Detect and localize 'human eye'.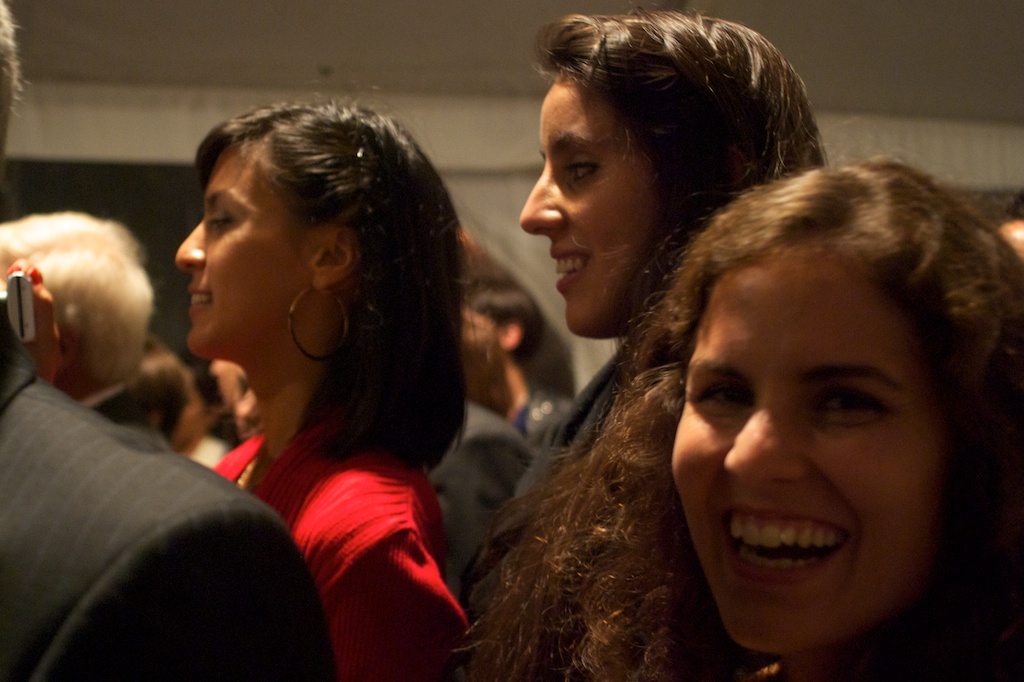
Localized at {"left": 692, "top": 383, "right": 754, "bottom": 408}.
